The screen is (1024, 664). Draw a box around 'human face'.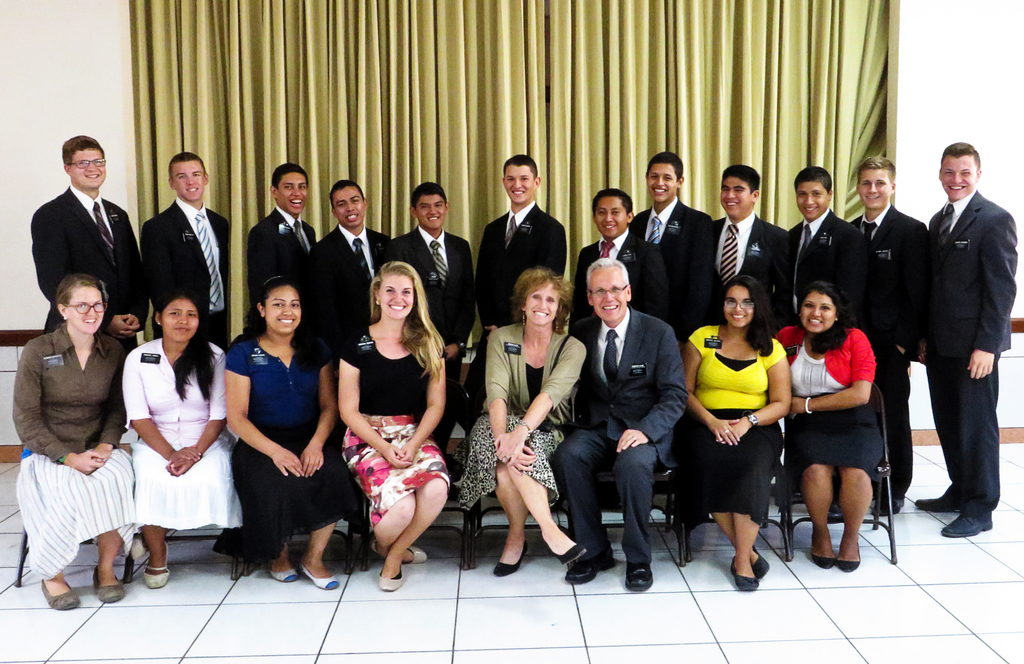
943, 154, 977, 193.
